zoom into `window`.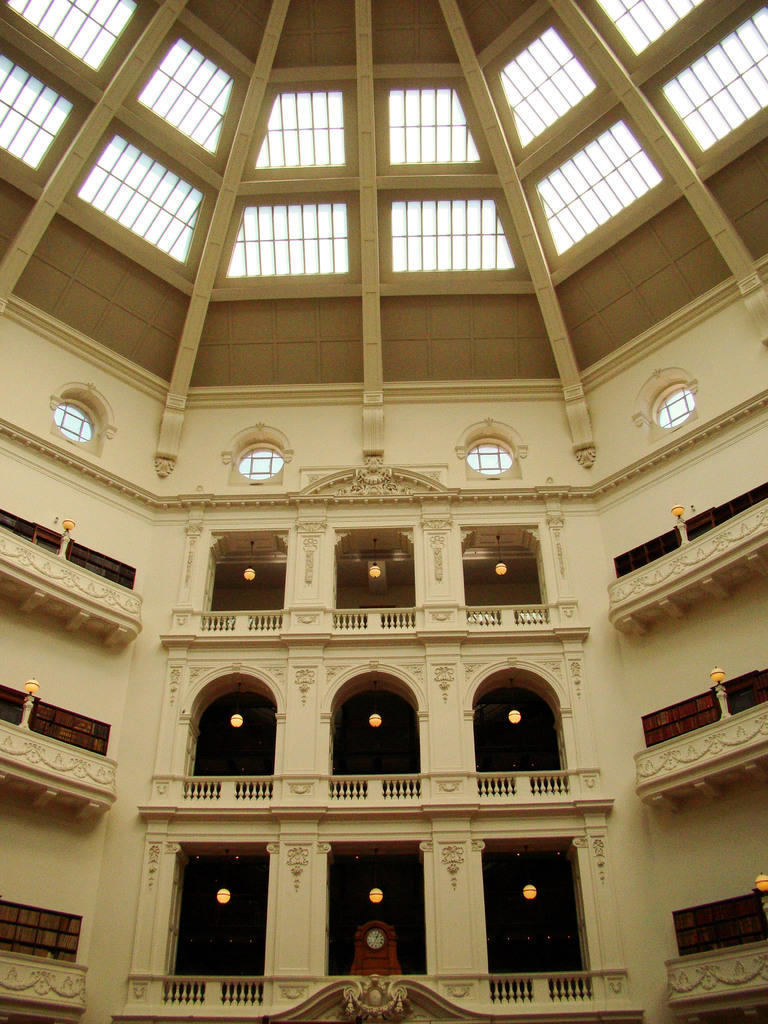
Zoom target: box(376, 76, 502, 179).
